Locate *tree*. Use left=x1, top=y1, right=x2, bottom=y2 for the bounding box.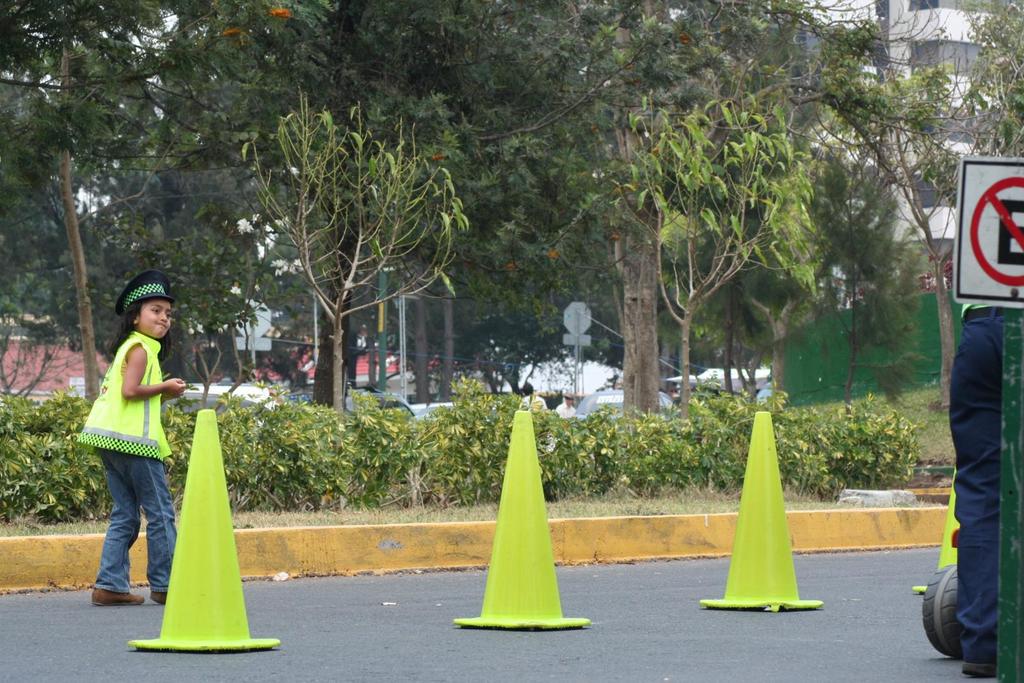
left=787, top=0, right=995, bottom=417.
